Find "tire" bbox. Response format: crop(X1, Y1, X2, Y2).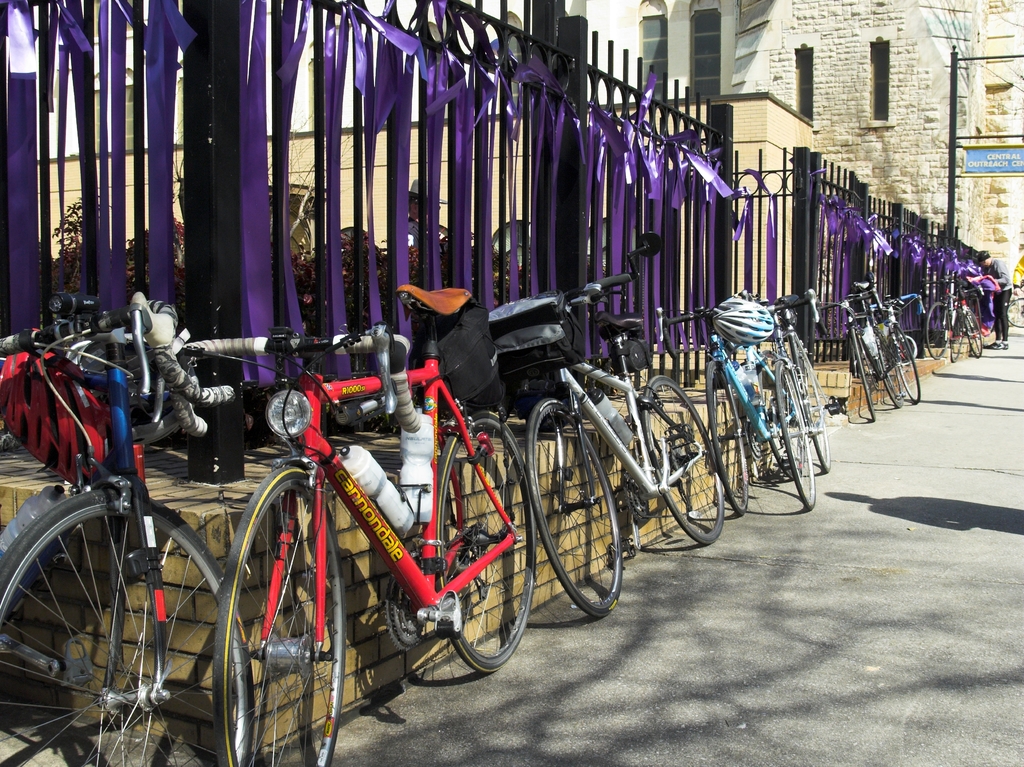
crop(701, 348, 752, 515).
